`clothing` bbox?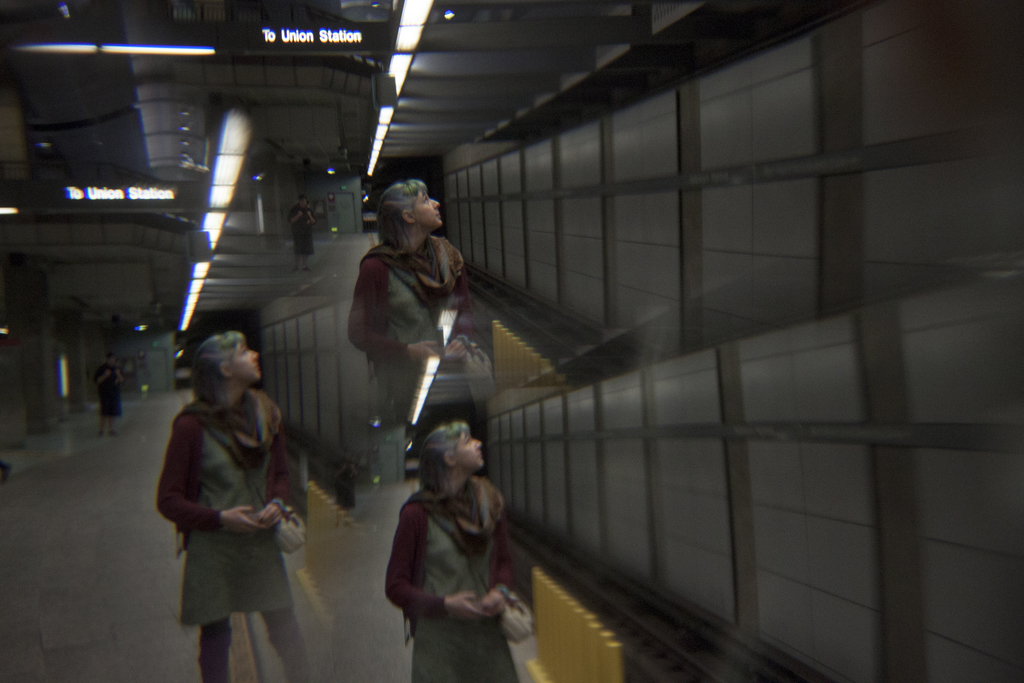
x1=97, y1=361, x2=124, y2=416
